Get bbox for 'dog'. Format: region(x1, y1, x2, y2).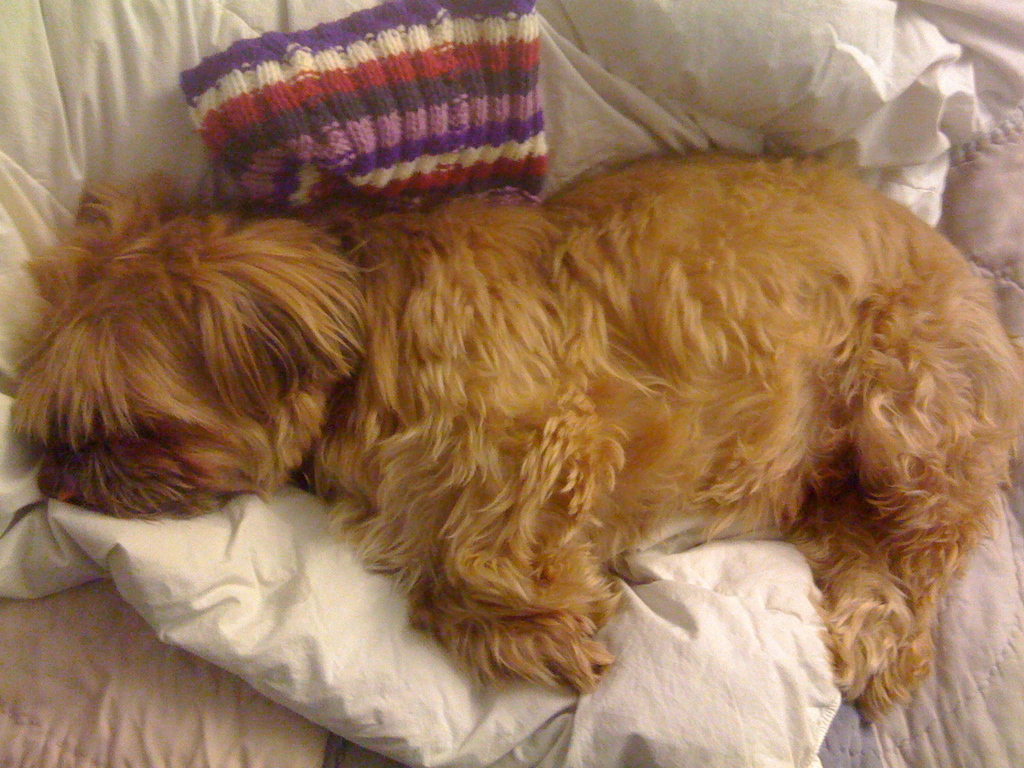
region(10, 145, 1023, 726).
